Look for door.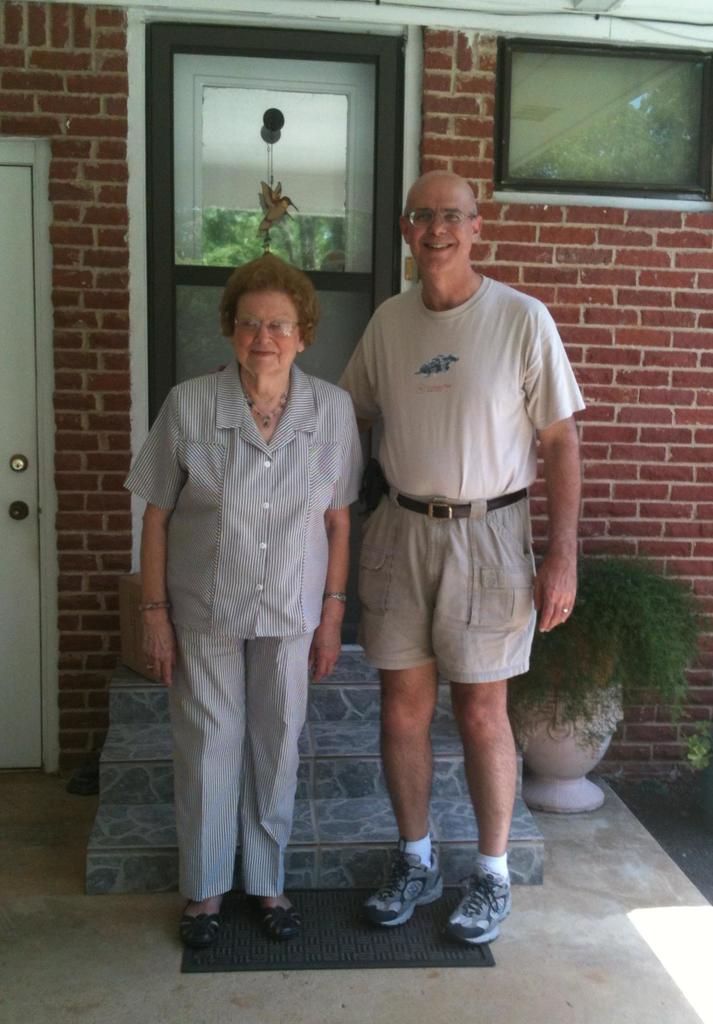
Found: {"left": 0, "top": 168, "right": 45, "bottom": 768}.
